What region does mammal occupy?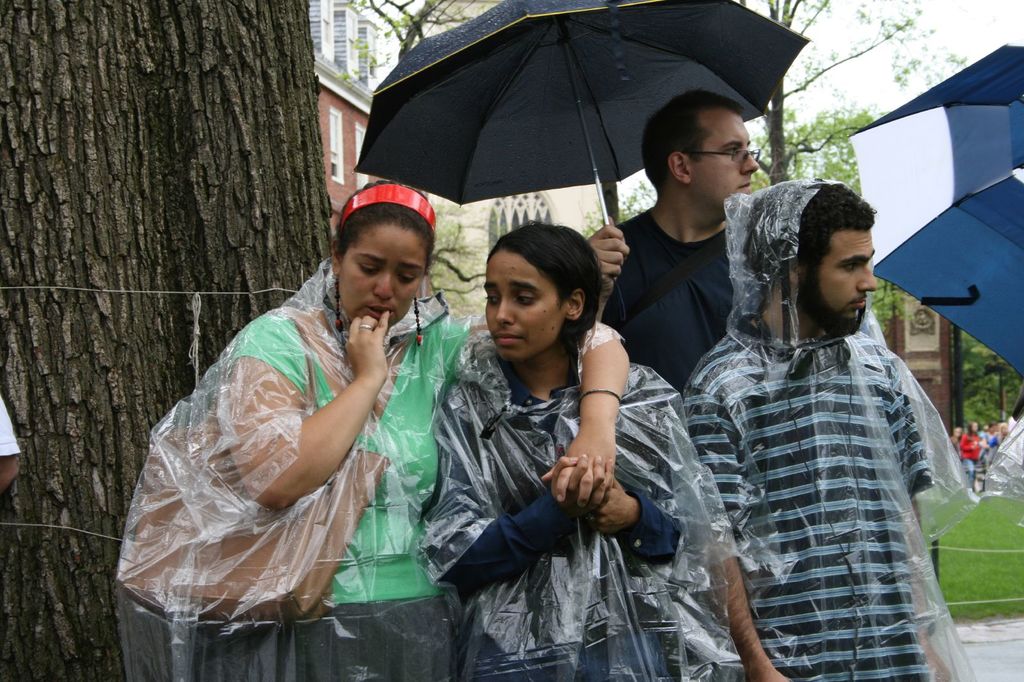
[421, 220, 684, 681].
